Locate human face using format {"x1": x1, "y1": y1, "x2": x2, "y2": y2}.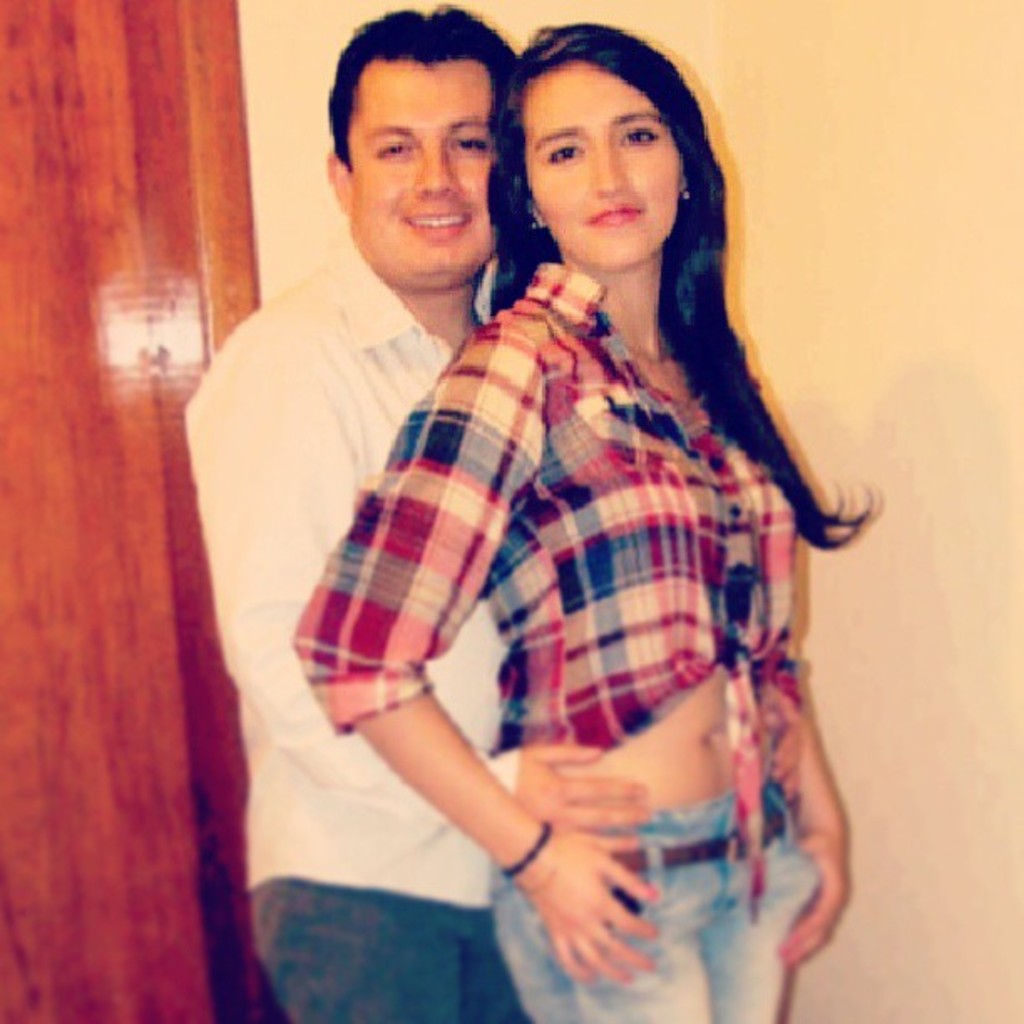
{"x1": 519, "y1": 55, "x2": 678, "y2": 268}.
